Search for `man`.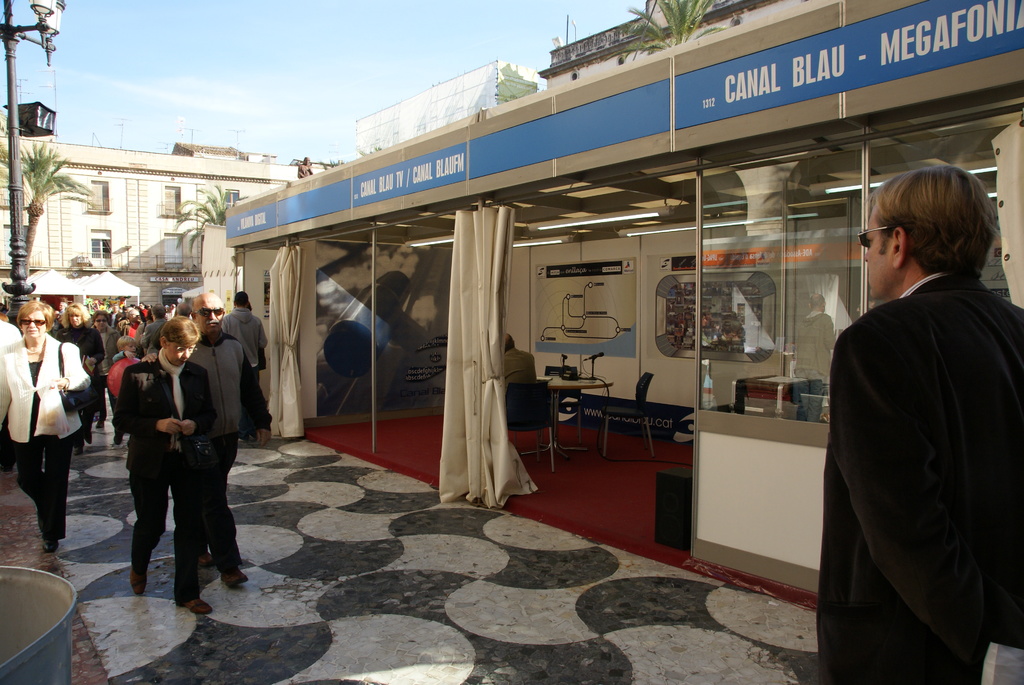
Found at (x1=501, y1=332, x2=538, y2=386).
